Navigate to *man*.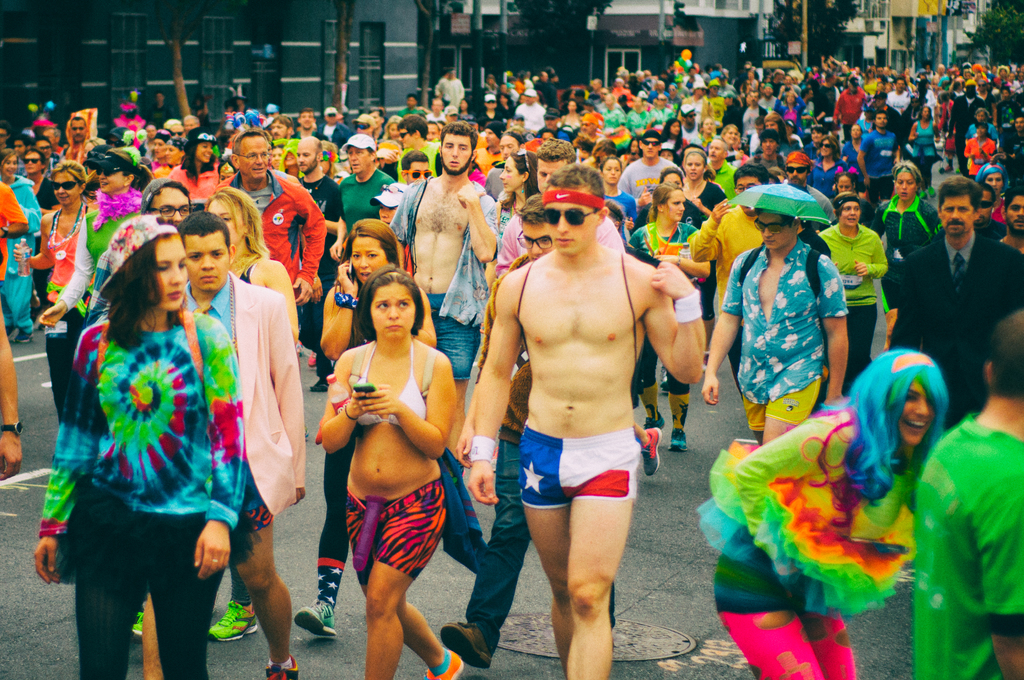
Navigation target: x1=469 y1=165 x2=701 y2=679.
